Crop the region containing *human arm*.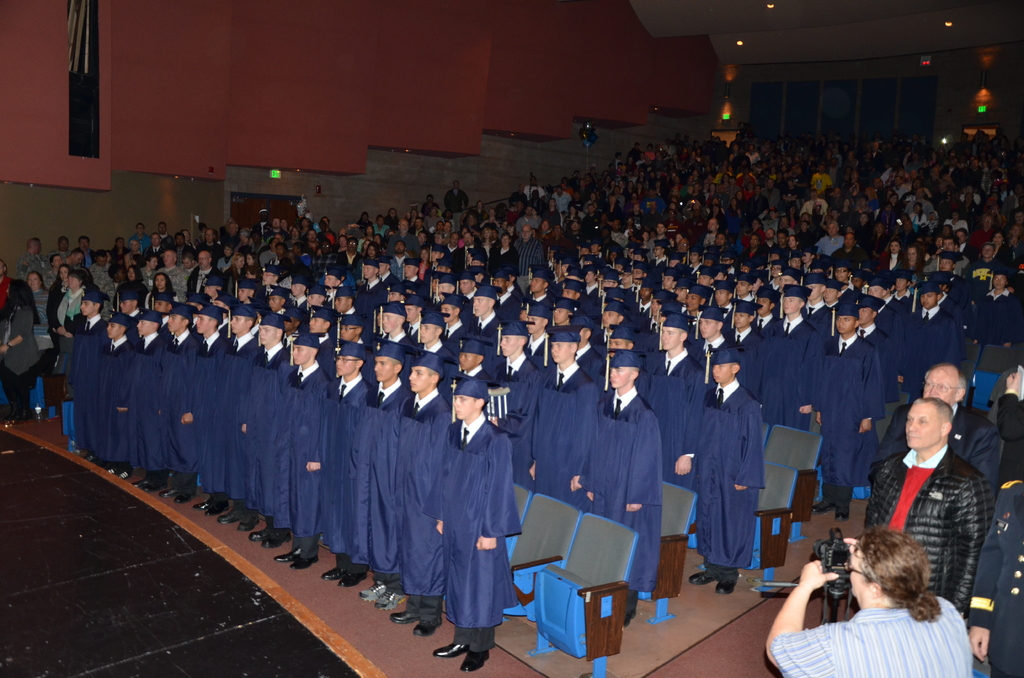
Crop region: (627,407,650,514).
